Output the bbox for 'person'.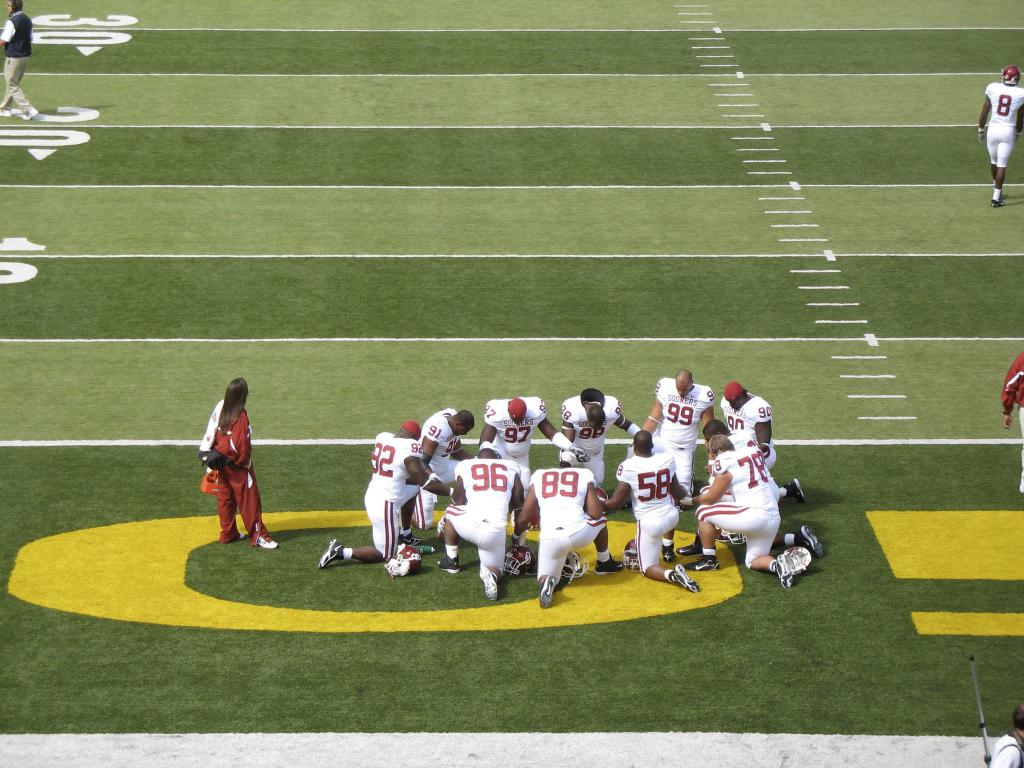
detection(531, 449, 625, 610).
